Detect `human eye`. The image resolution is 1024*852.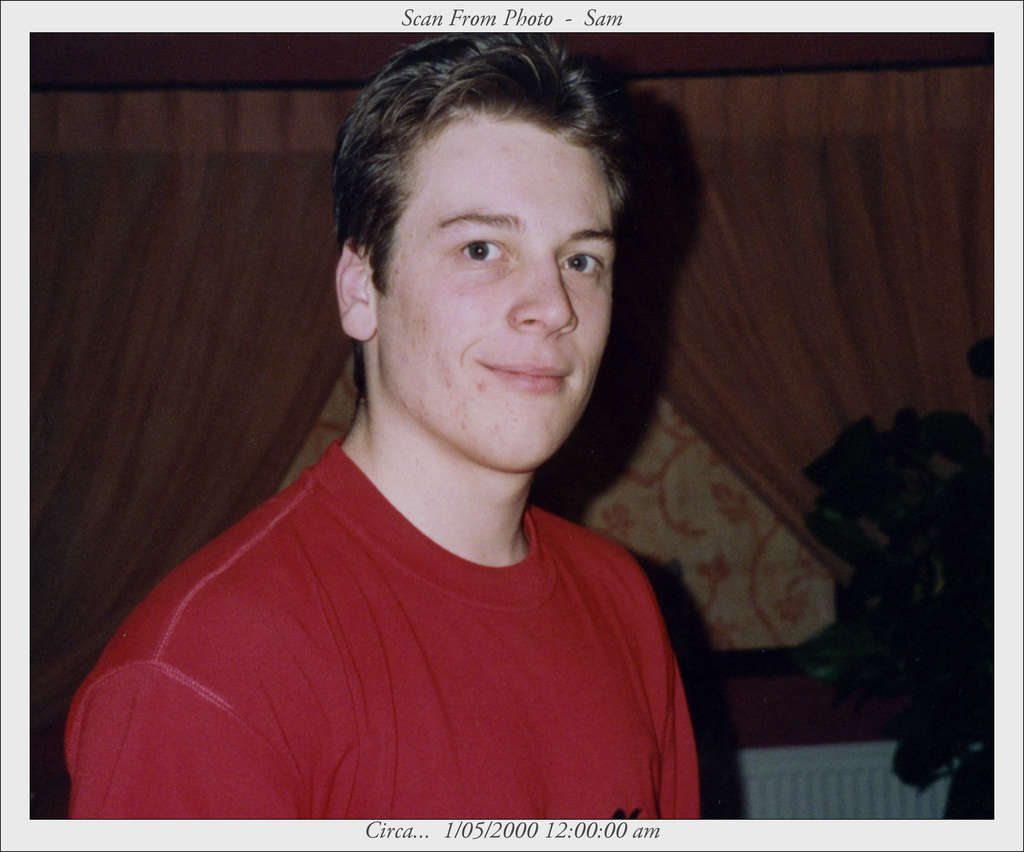
(557,244,602,284).
